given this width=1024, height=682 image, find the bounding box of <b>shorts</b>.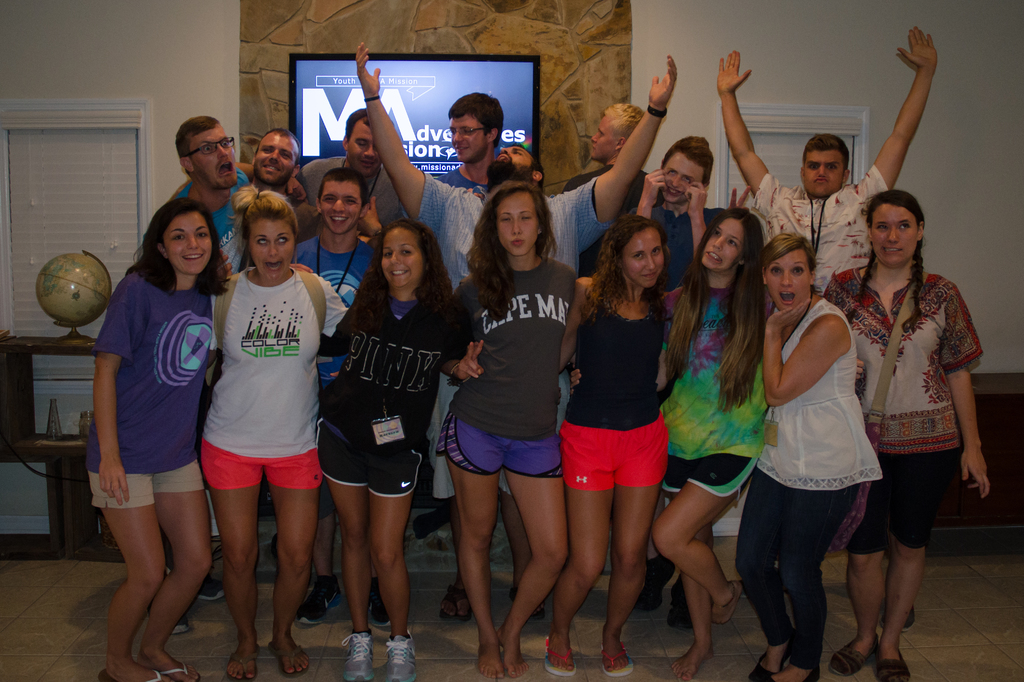
locate(844, 441, 955, 551).
